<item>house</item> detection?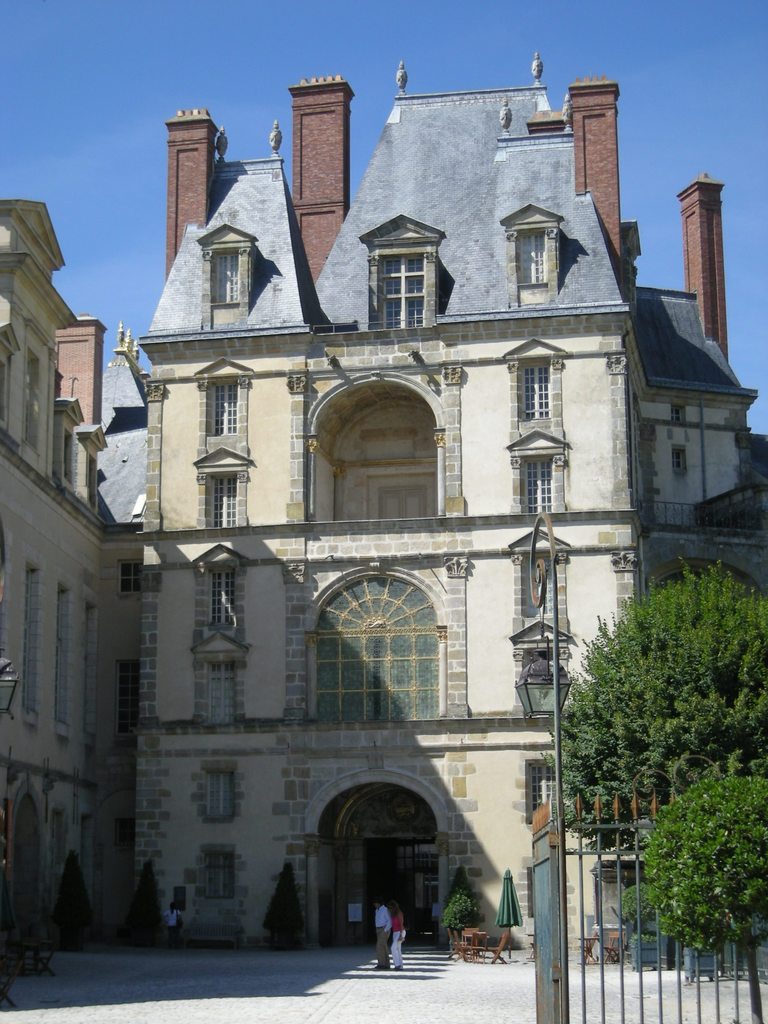
(x1=133, y1=58, x2=767, y2=950)
